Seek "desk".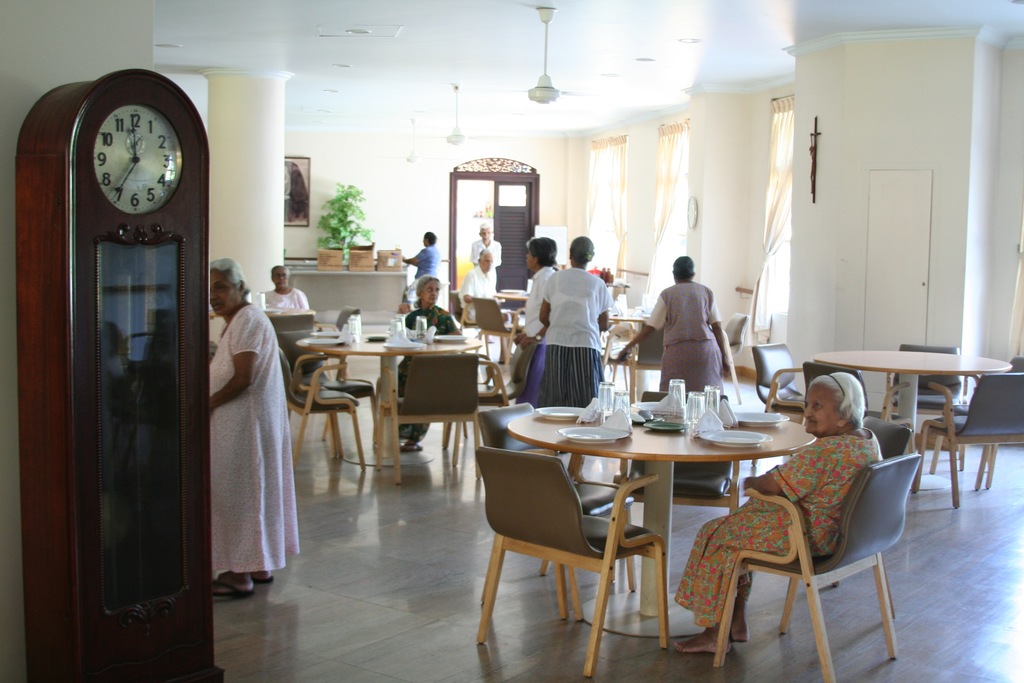
531:403:772:660.
